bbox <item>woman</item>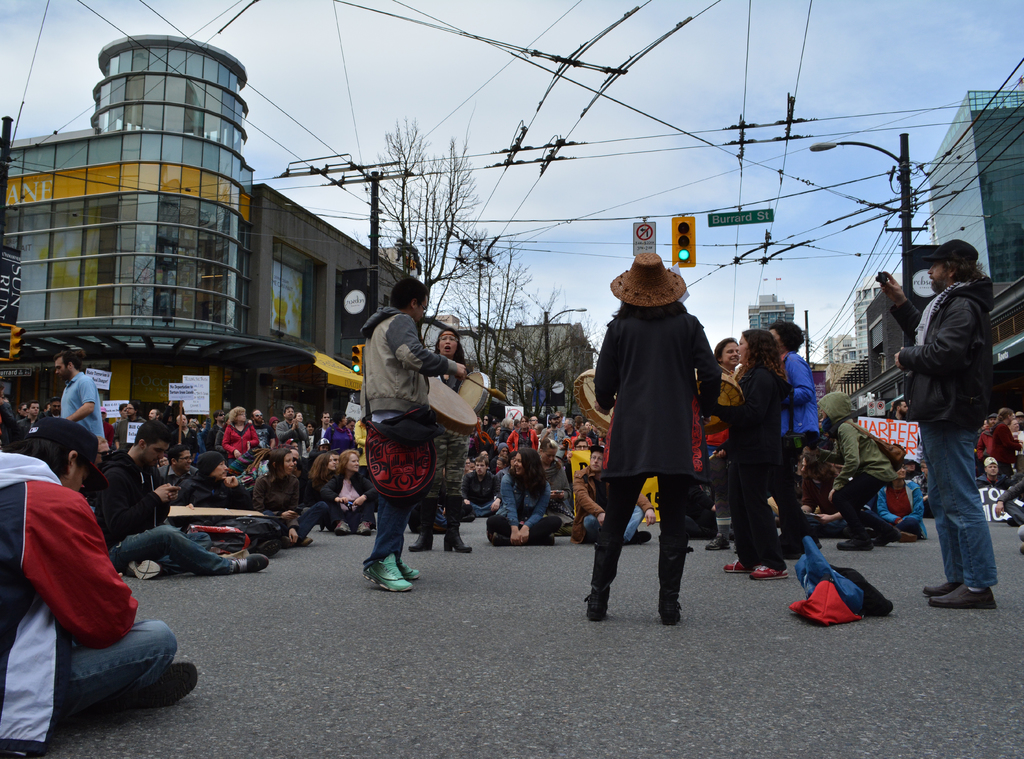
BBox(253, 450, 325, 544)
